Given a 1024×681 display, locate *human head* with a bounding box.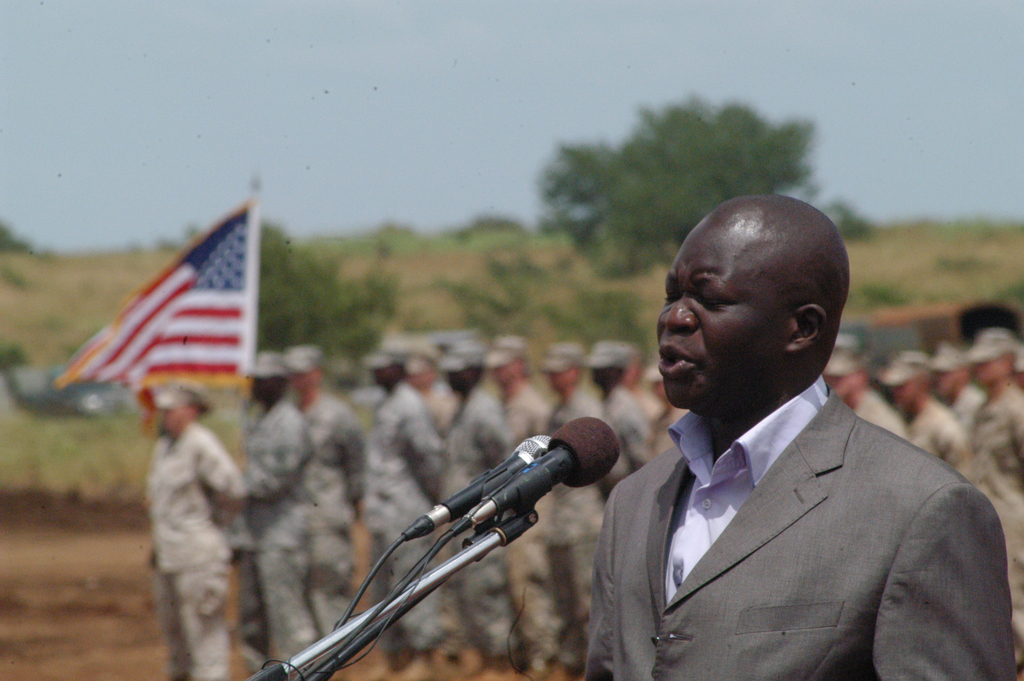
Located: x1=641 y1=361 x2=673 y2=405.
